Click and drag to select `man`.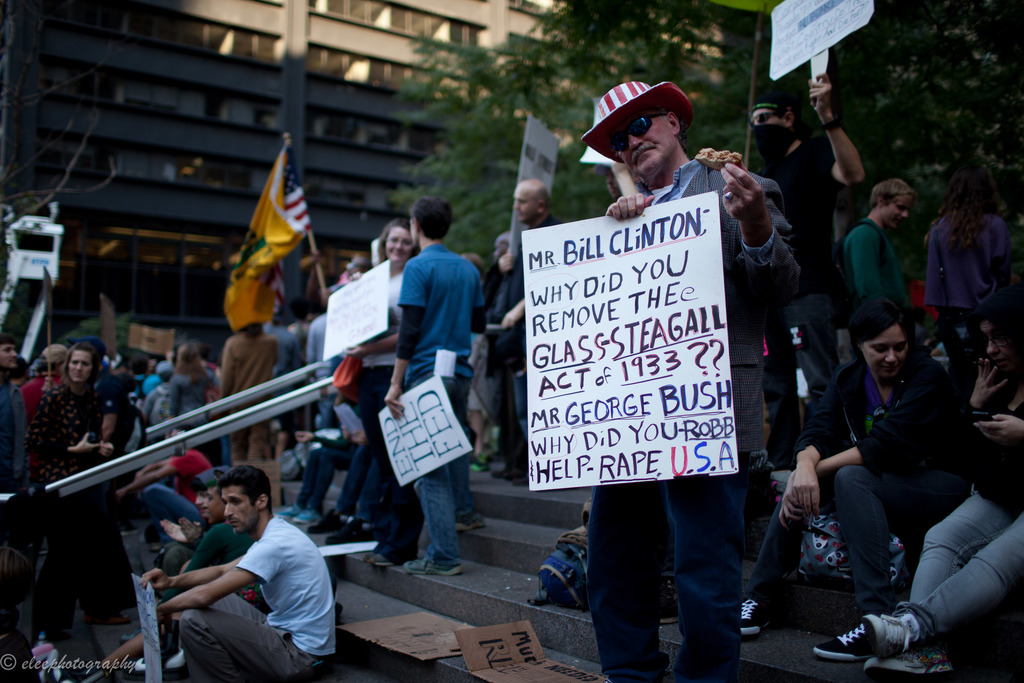
Selection: 377/188/486/579.
